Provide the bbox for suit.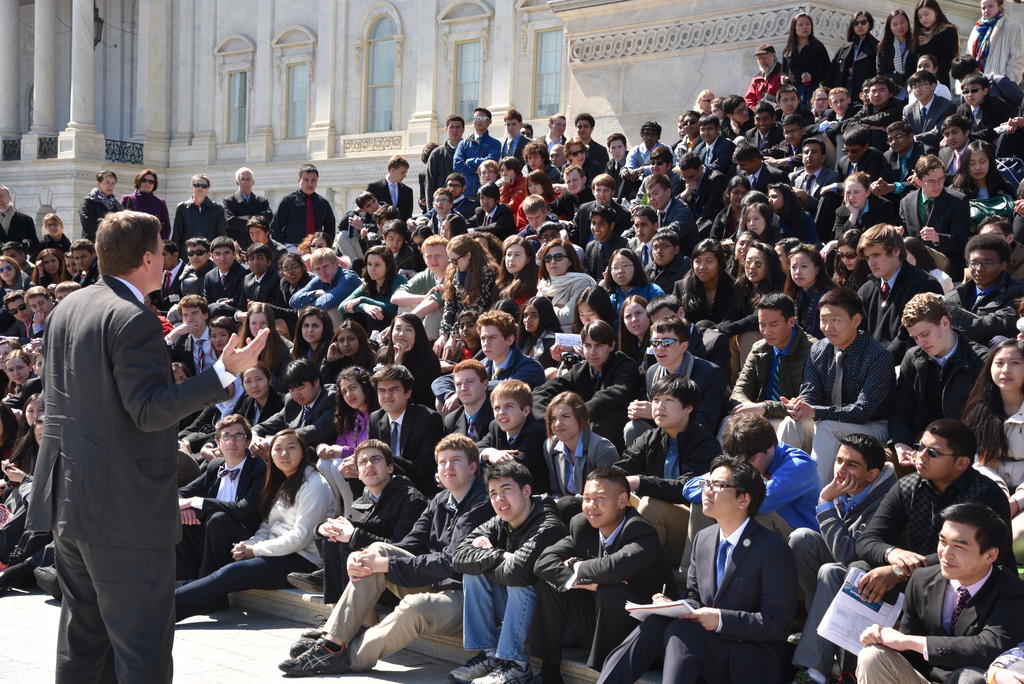
<bbox>24, 232, 227, 680</bbox>.
